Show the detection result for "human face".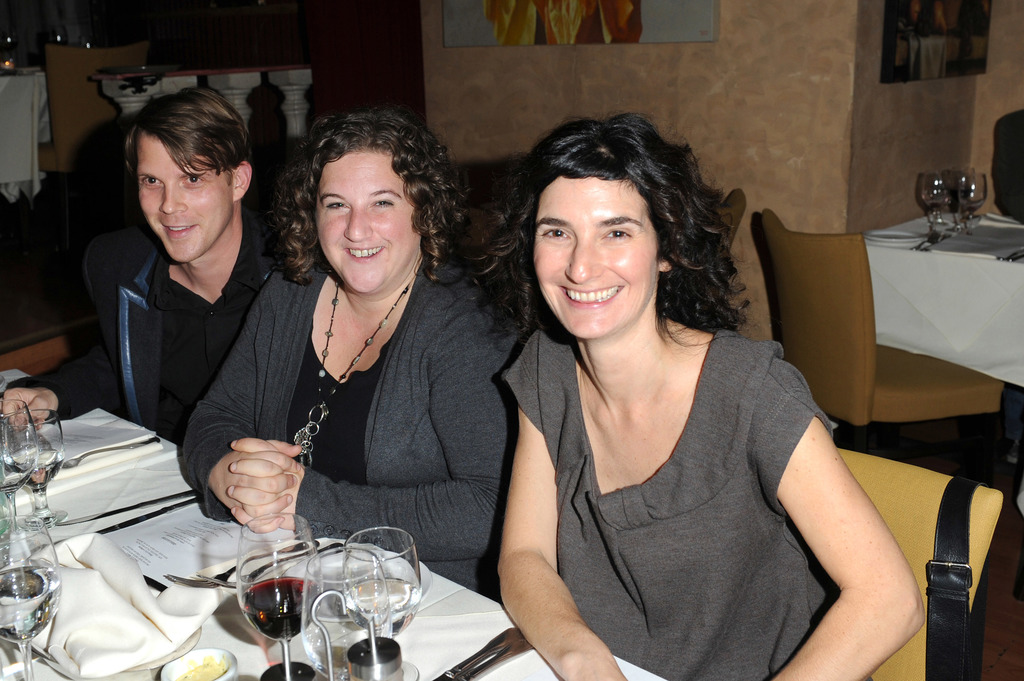
bbox(136, 130, 236, 266).
